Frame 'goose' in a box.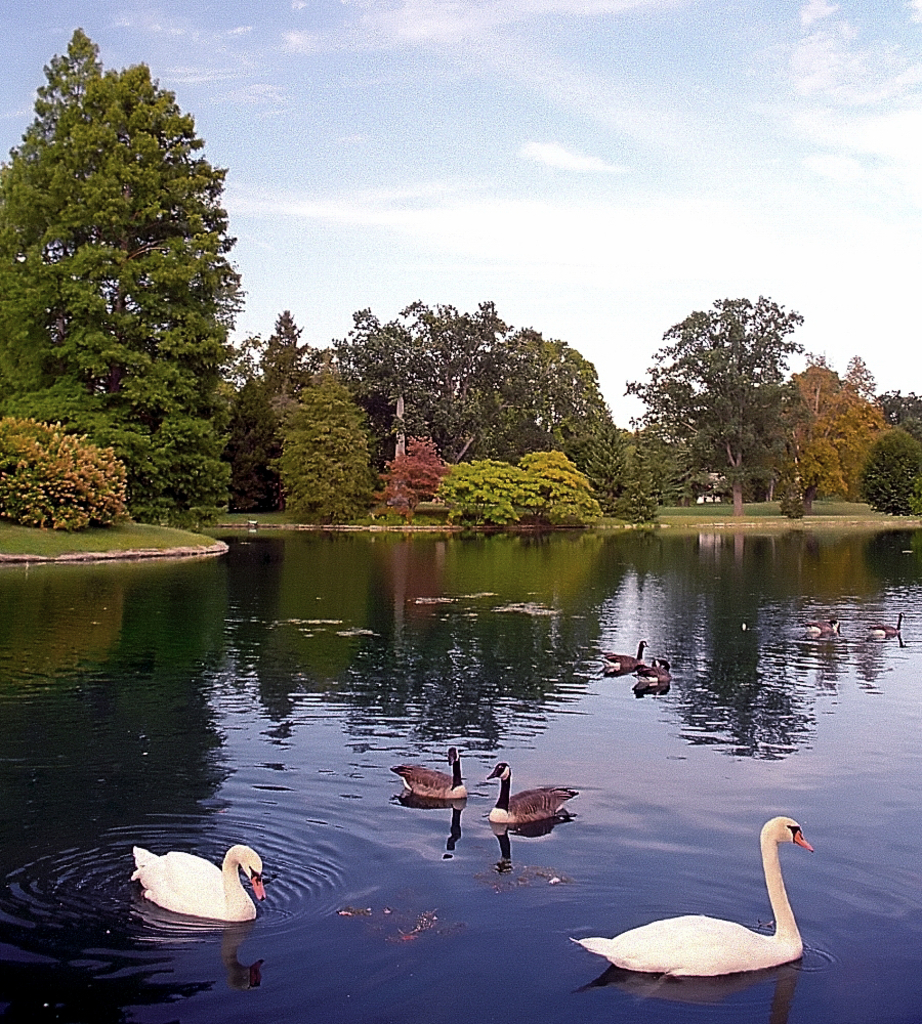
bbox=(598, 638, 648, 675).
